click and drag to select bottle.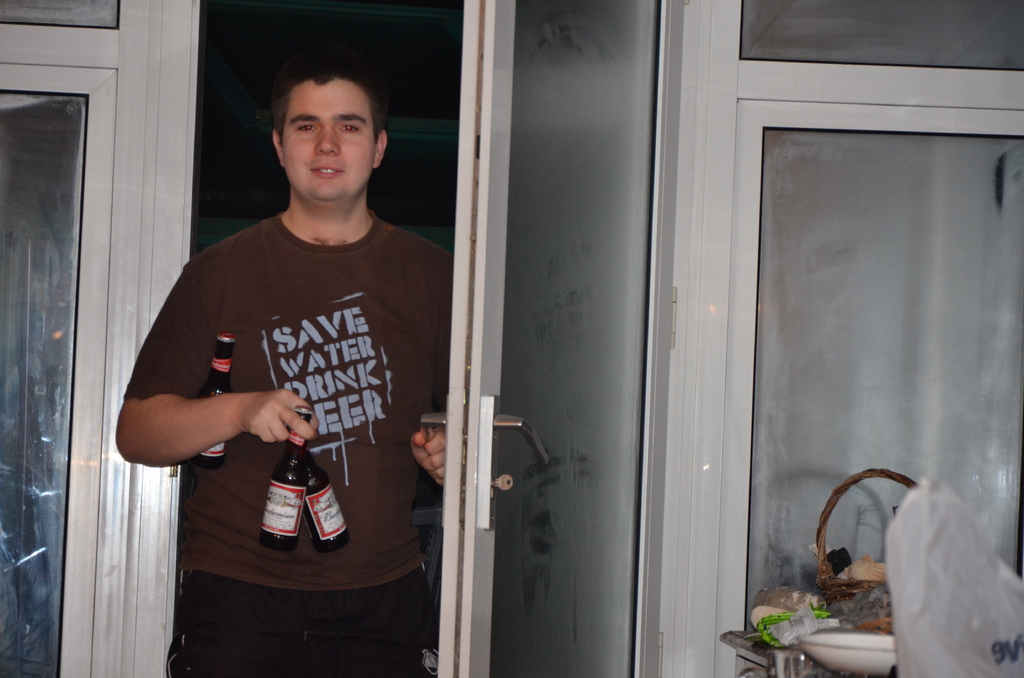
Selection: bbox(195, 331, 241, 462).
